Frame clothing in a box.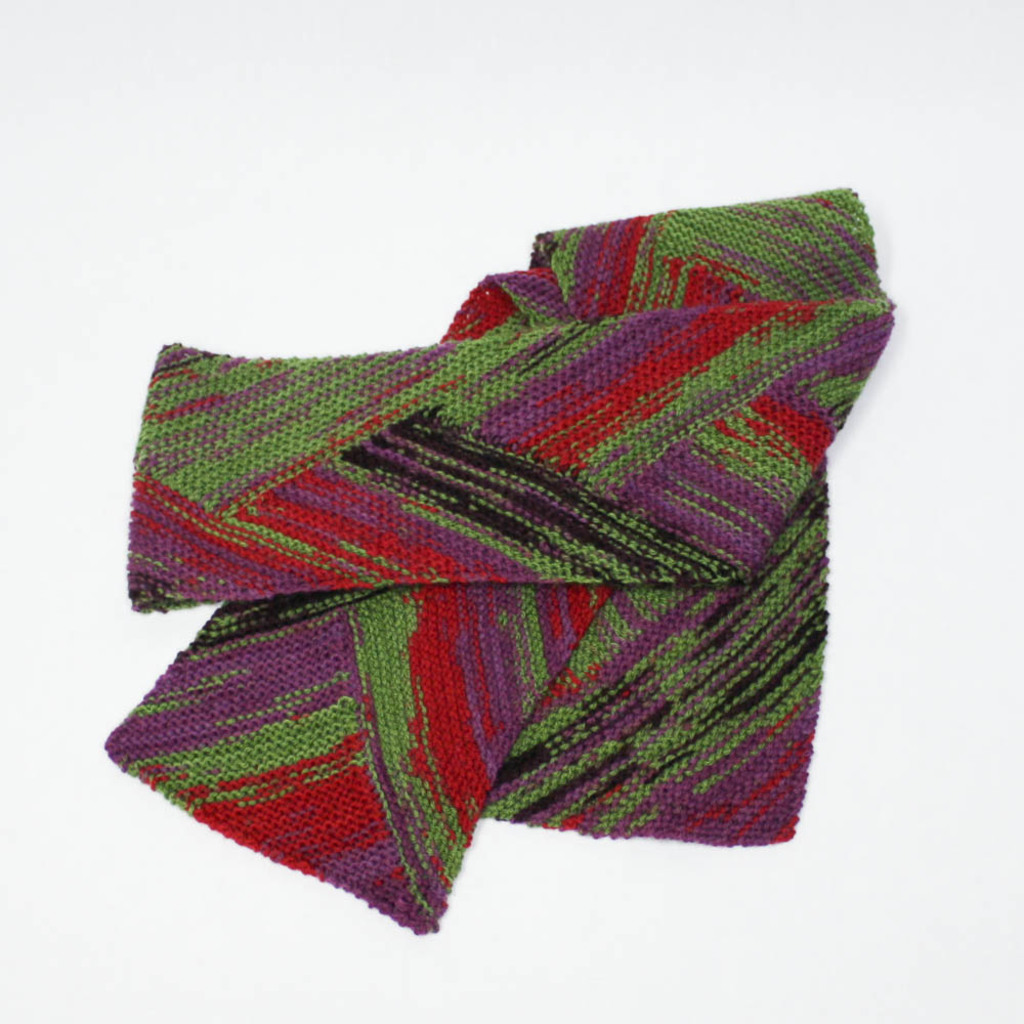
[94,176,896,935].
